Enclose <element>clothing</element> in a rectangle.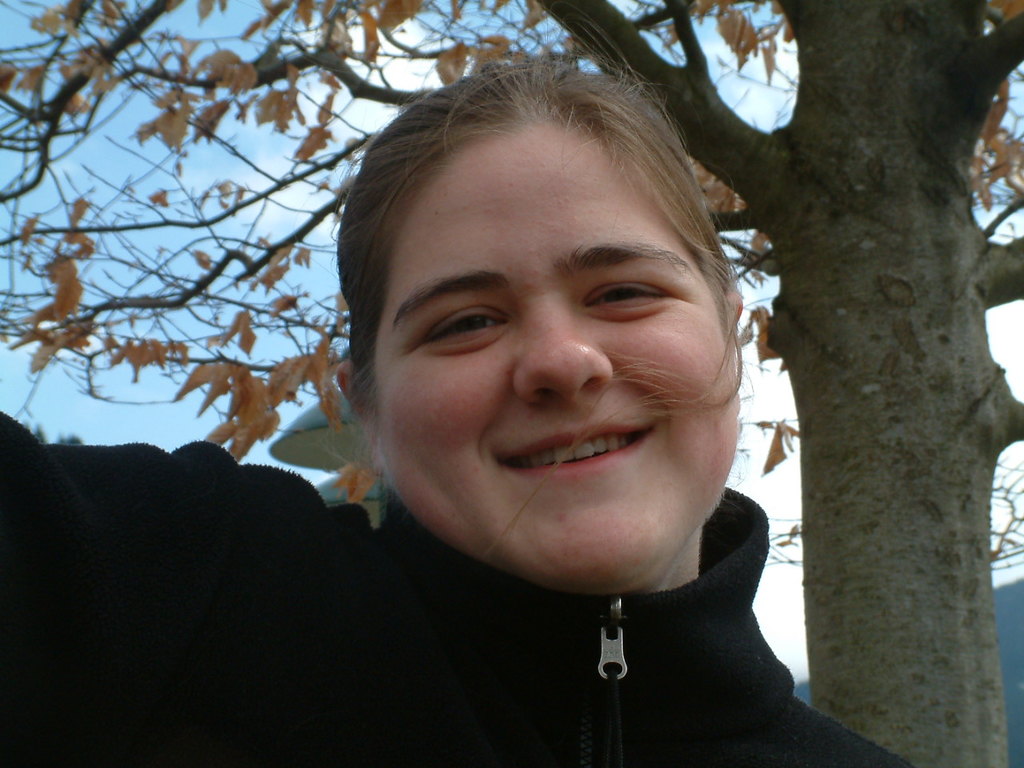
Rect(0, 419, 934, 767).
